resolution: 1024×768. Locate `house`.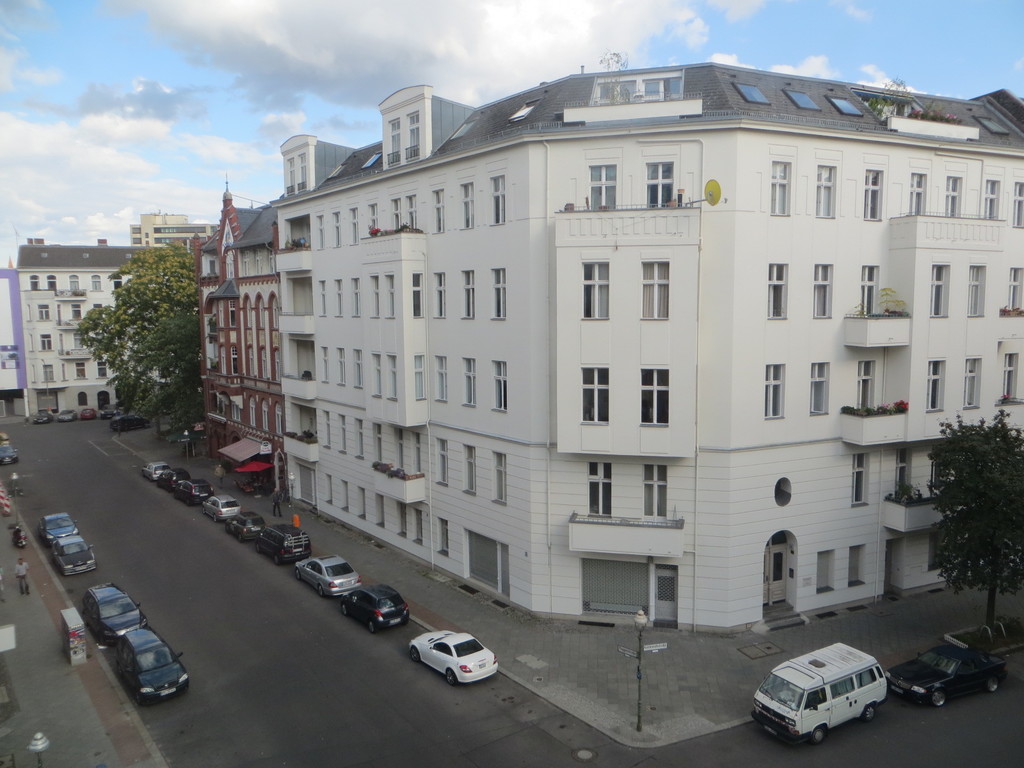
(195,168,278,470).
